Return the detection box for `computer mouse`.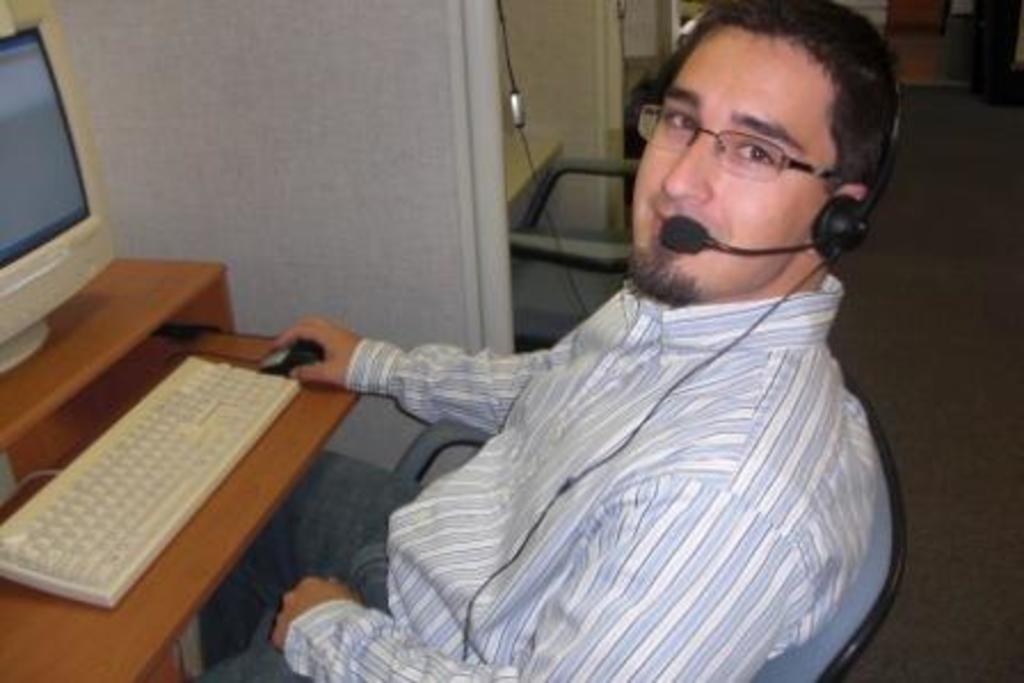
(x1=256, y1=338, x2=322, y2=375).
